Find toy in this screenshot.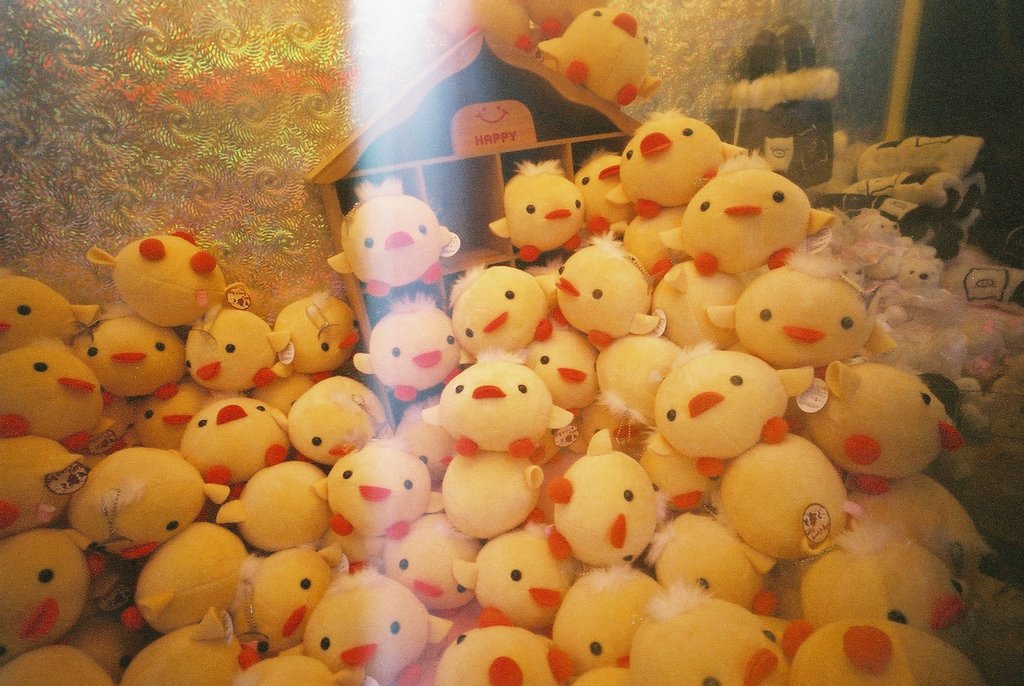
The bounding box for toy is [left=0, top=410, right=90, bottom=540].
